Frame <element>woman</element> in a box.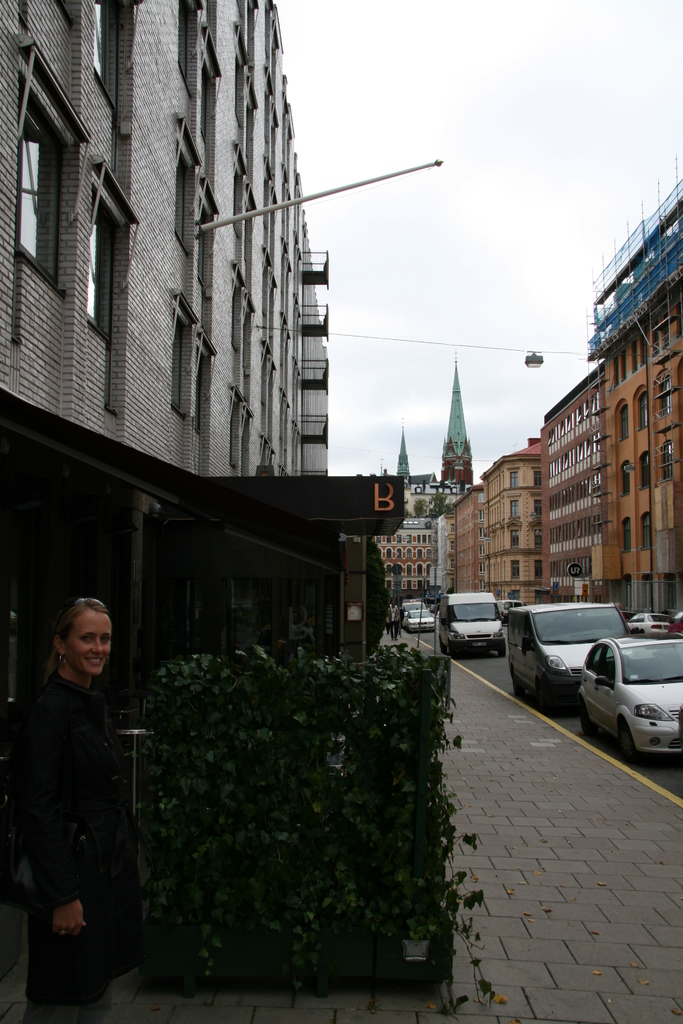
detection(5, 604, 133, 1023).
